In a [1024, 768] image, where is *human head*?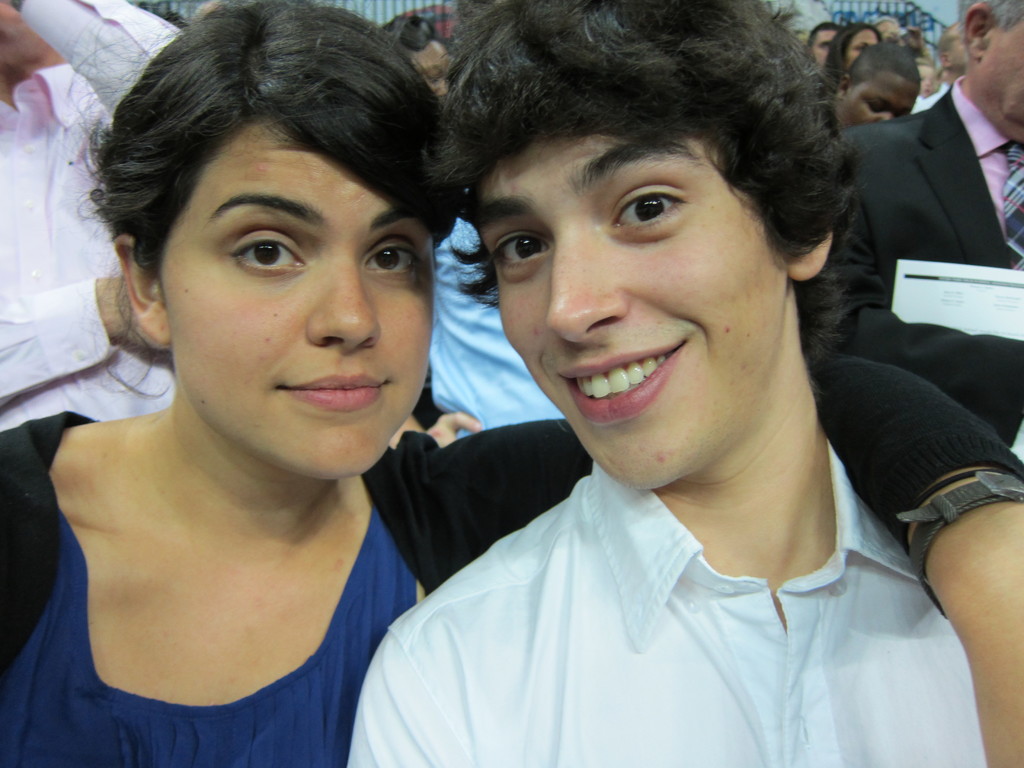
l=456, t=29, r=842, b=475.
